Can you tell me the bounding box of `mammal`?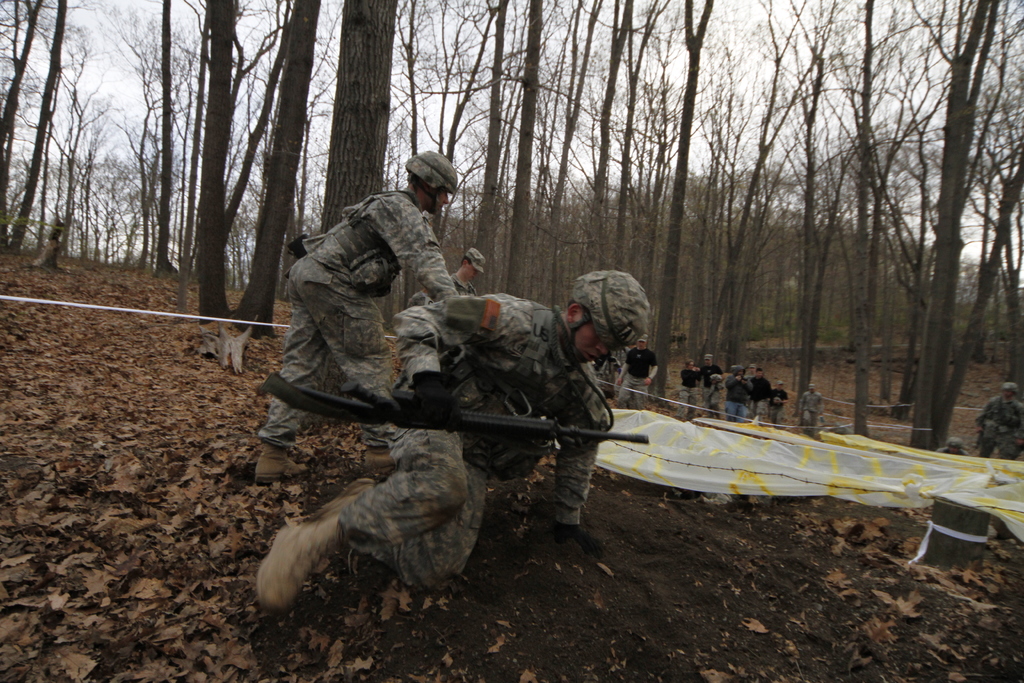
[left=931, top=437, right=970, bottom=456].
